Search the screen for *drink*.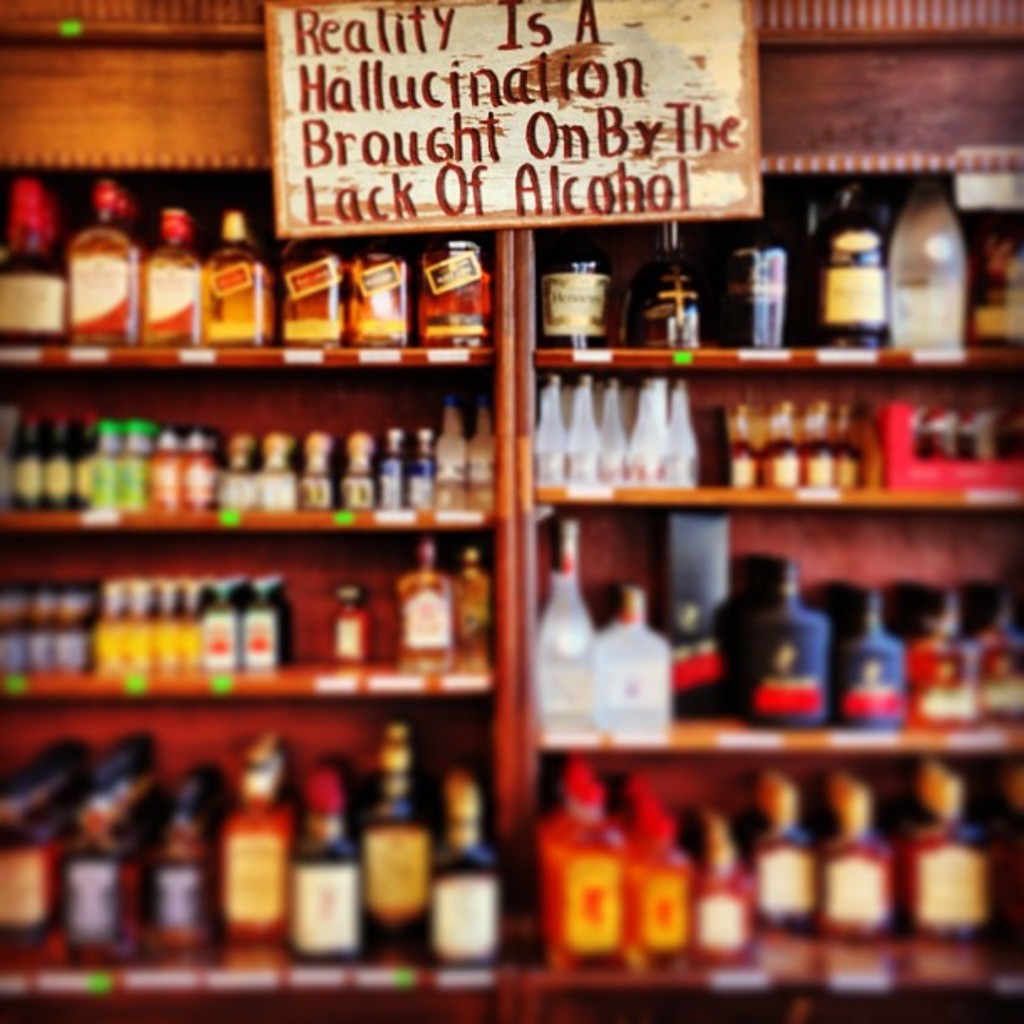
Found at <region>972, 196, 1022, 343</region>.
